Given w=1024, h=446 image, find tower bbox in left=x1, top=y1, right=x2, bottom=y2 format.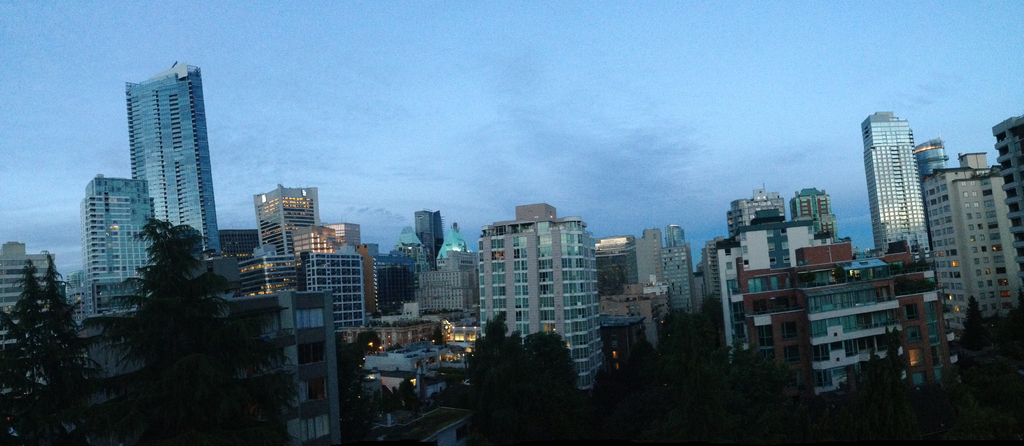
left=477, top=207, right=603, bottom=407.
